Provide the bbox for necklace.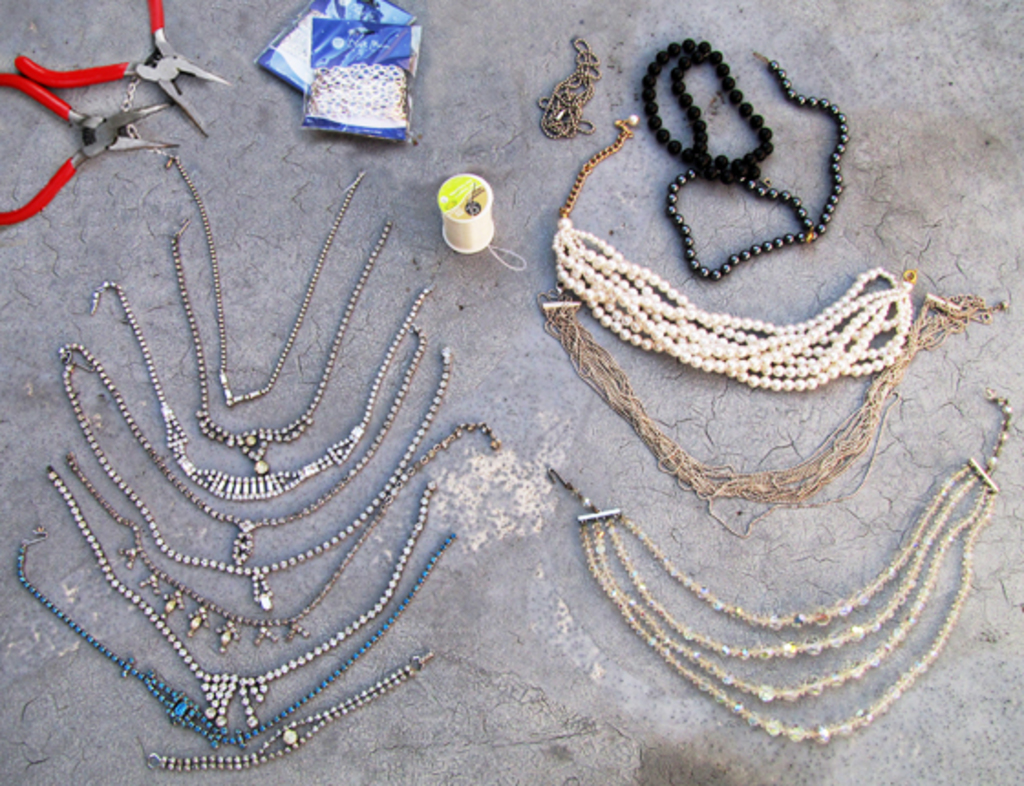
666:49:852:280.
